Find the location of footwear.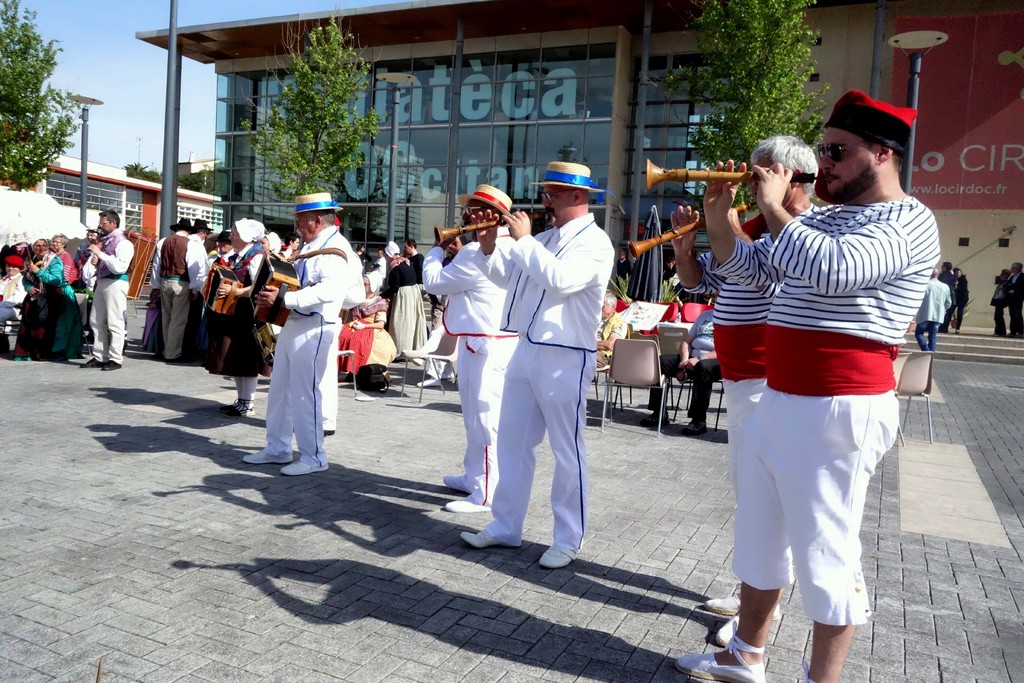
Location: 684, 417, 710, 438.
